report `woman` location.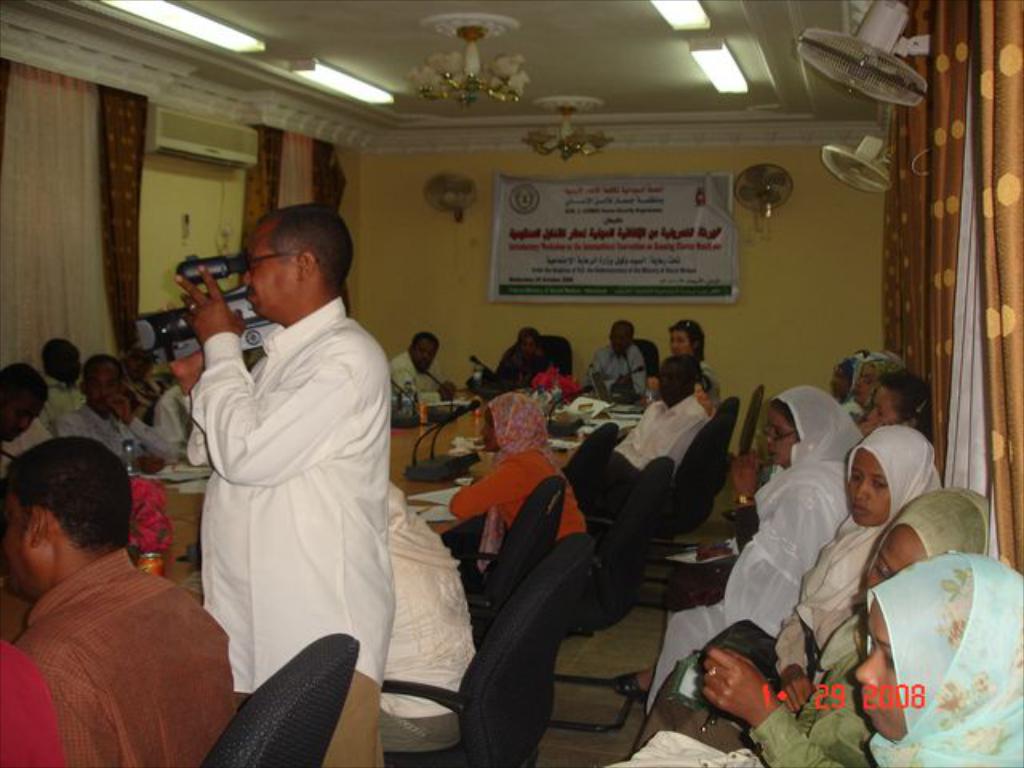
Report: <box>448,395,592,597</box>.
